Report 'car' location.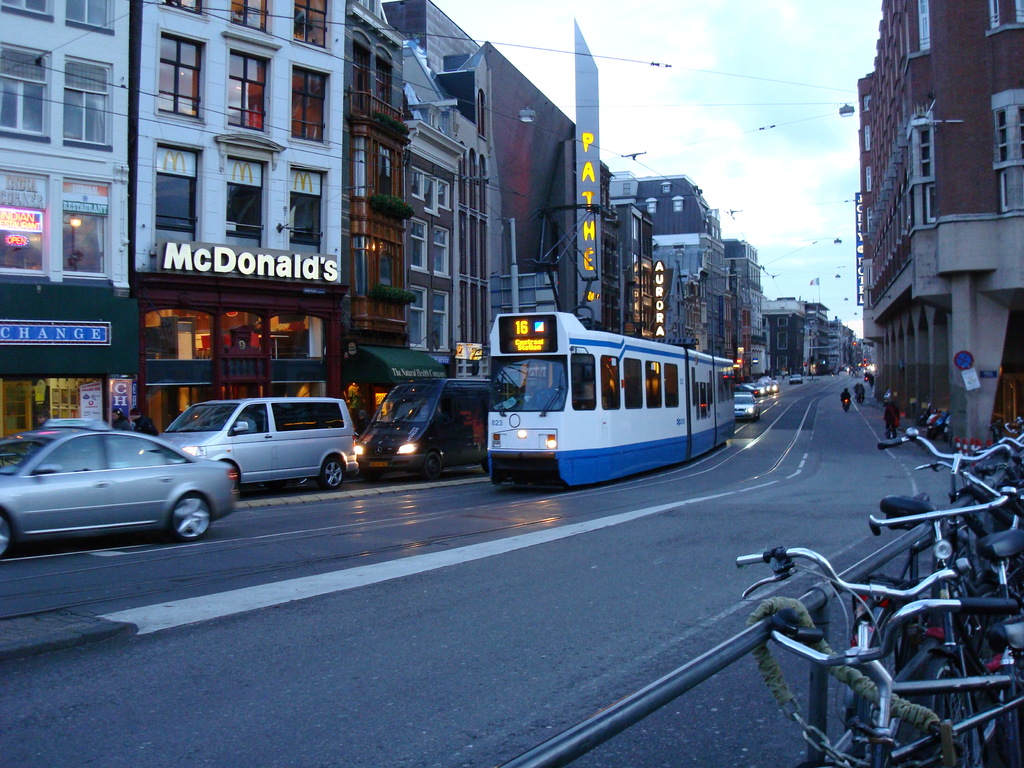
Report: [left=7, top=416, right=240, bottom=550].
